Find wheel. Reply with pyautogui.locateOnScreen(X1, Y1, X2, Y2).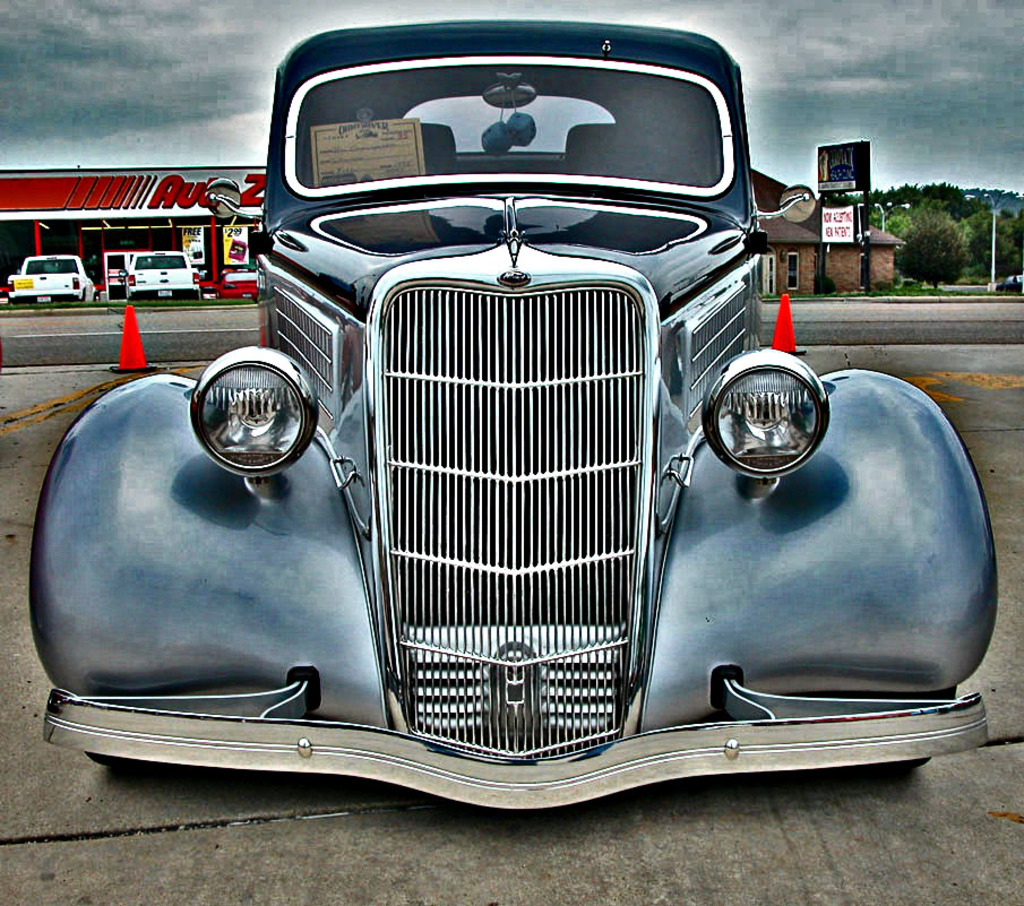
pyautogui.locateOnScreen(85, 752, 144, 769).
